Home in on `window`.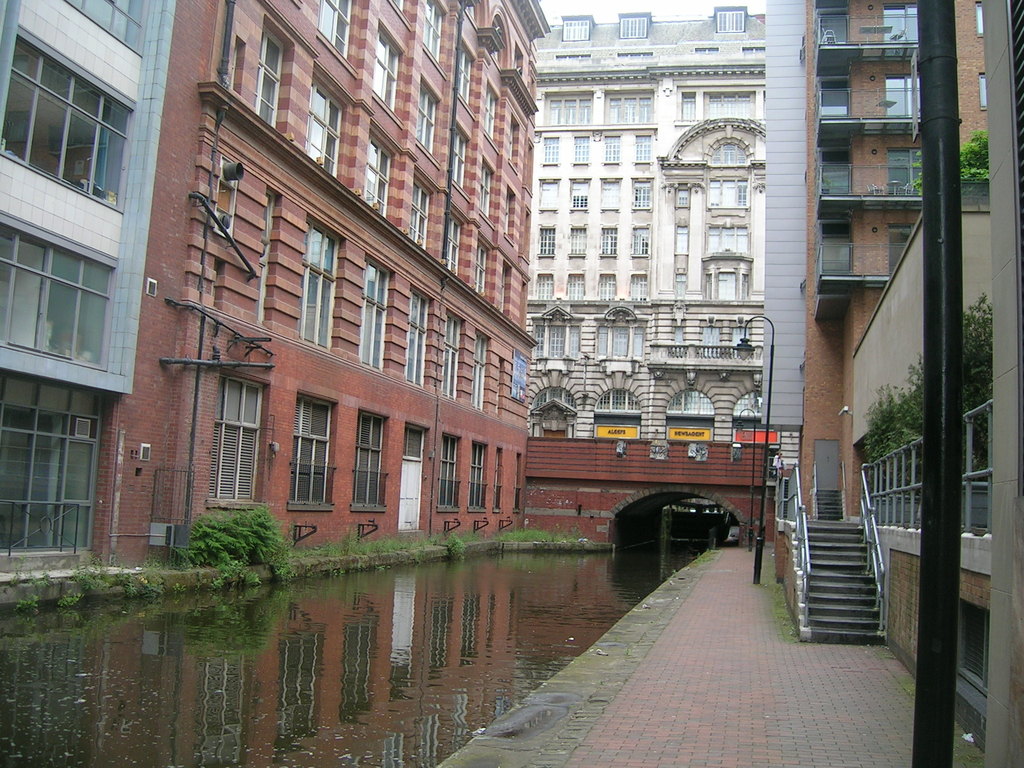
Homed in at detection(627, 273, 650, 298).
